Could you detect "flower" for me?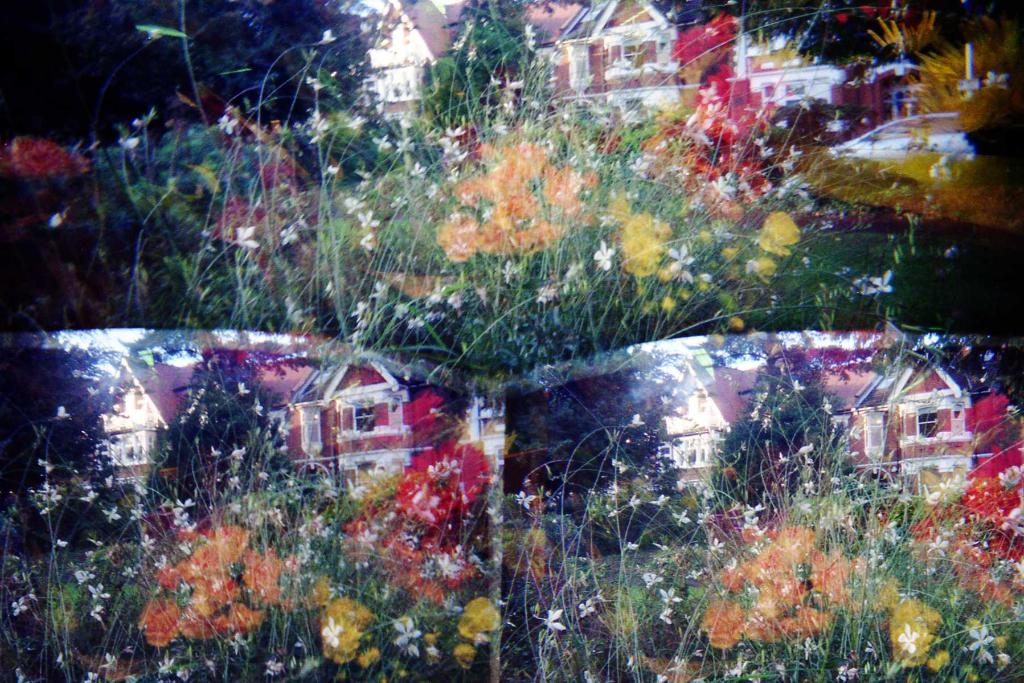
Detection result: bbox=(80, 488, 101, 504).
